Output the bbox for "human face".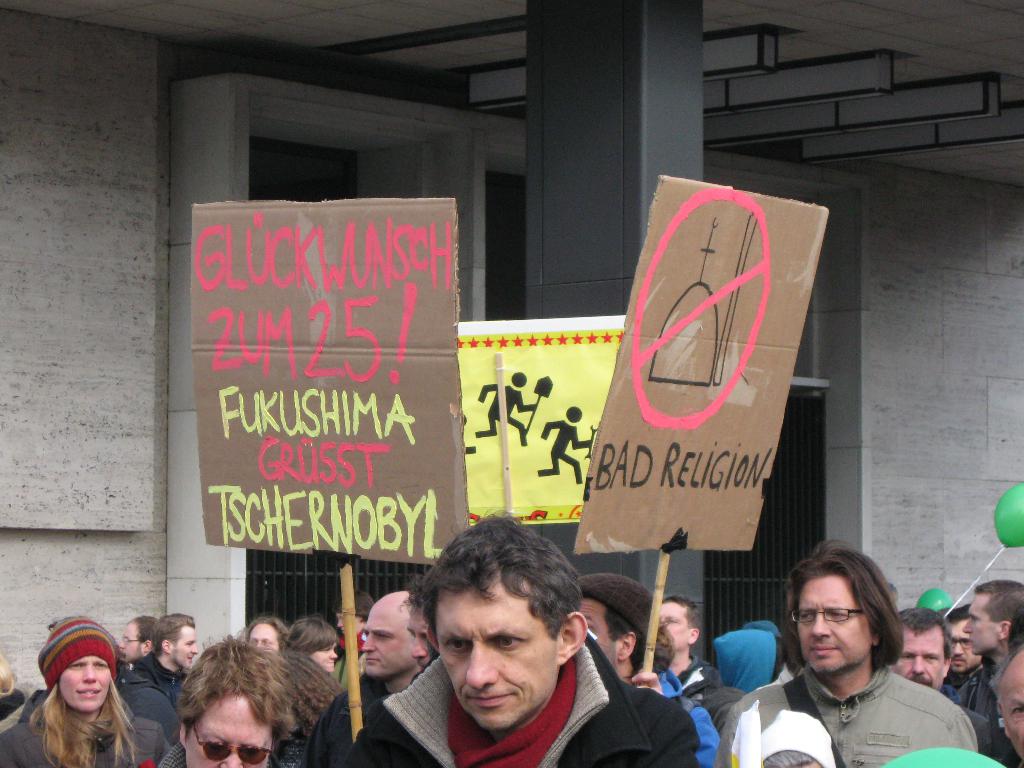
bbox=(658, 600, 694, 650).
